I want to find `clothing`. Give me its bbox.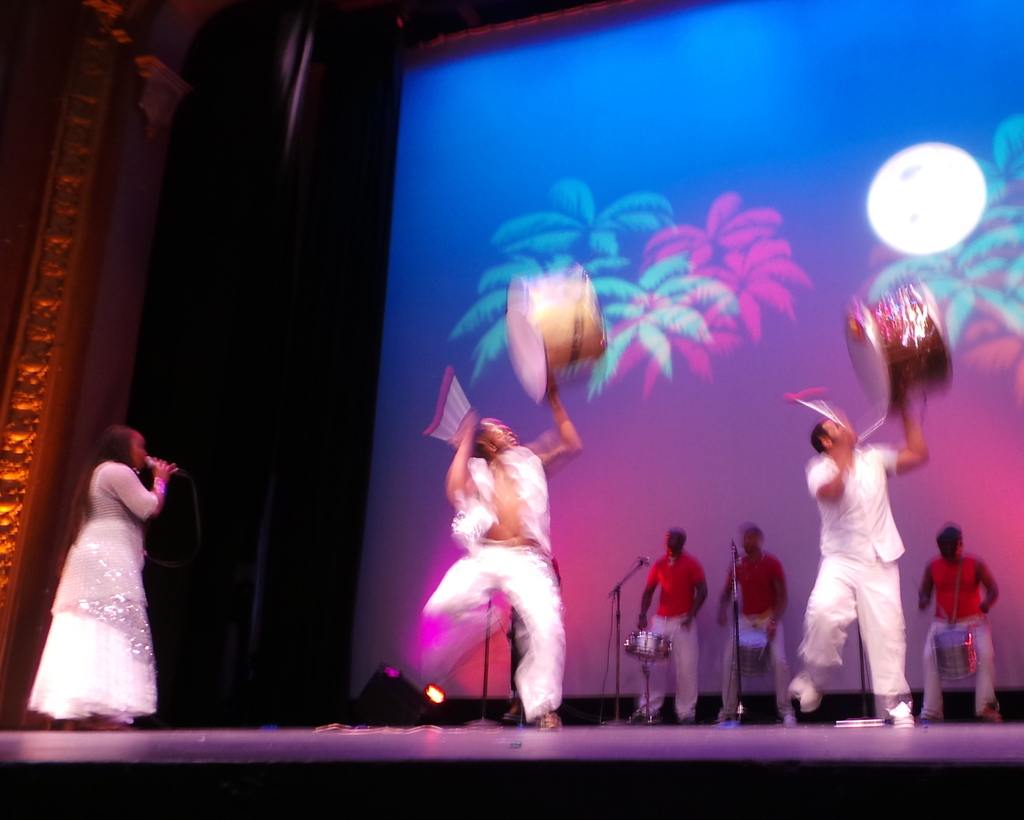
BBox(619, 552, 703, 725).
